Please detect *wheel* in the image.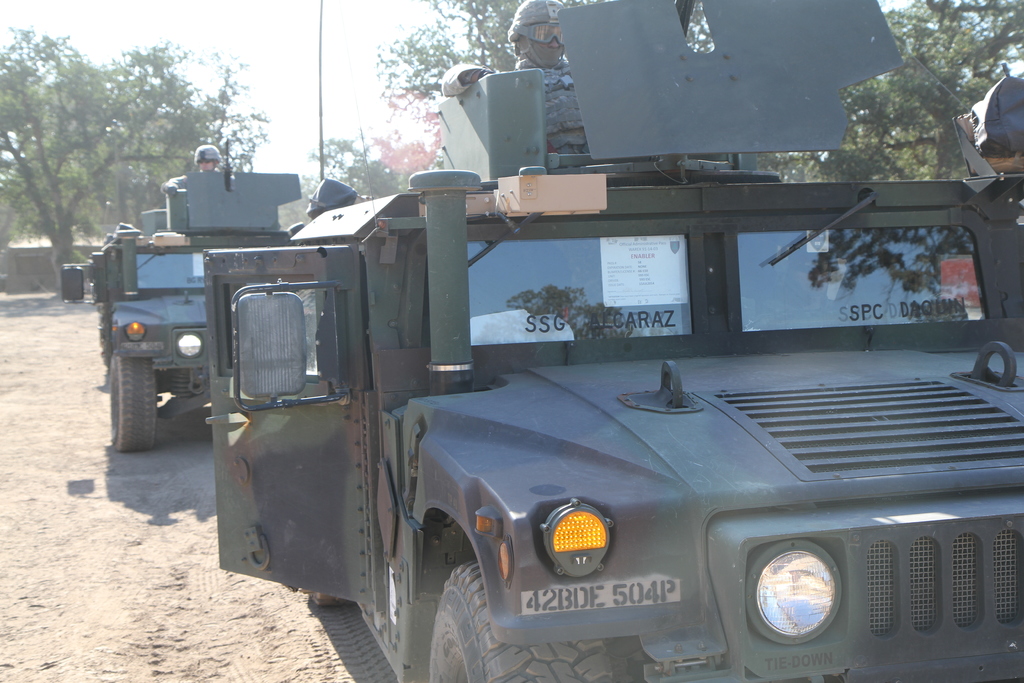
Rect(427, 557, 613, 682).
